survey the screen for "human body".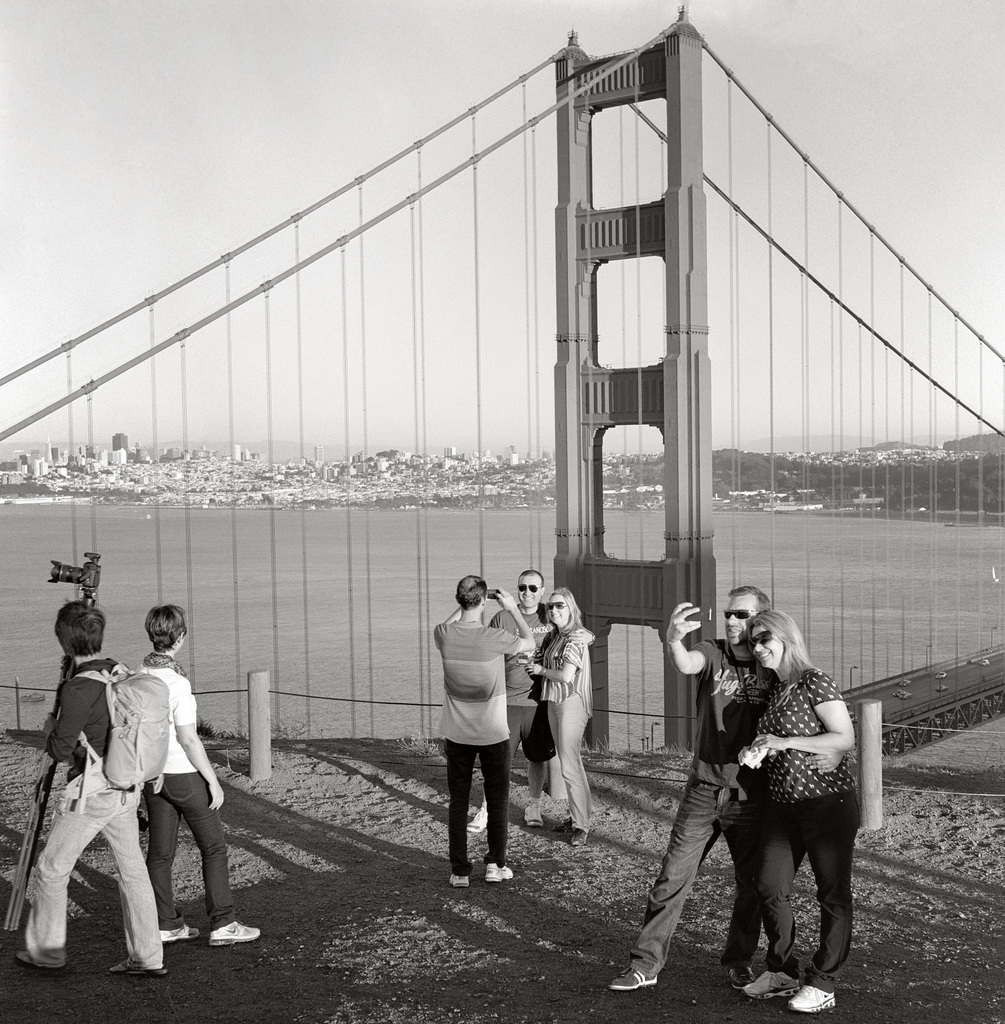
Survey found: 738:666:862:1016.
